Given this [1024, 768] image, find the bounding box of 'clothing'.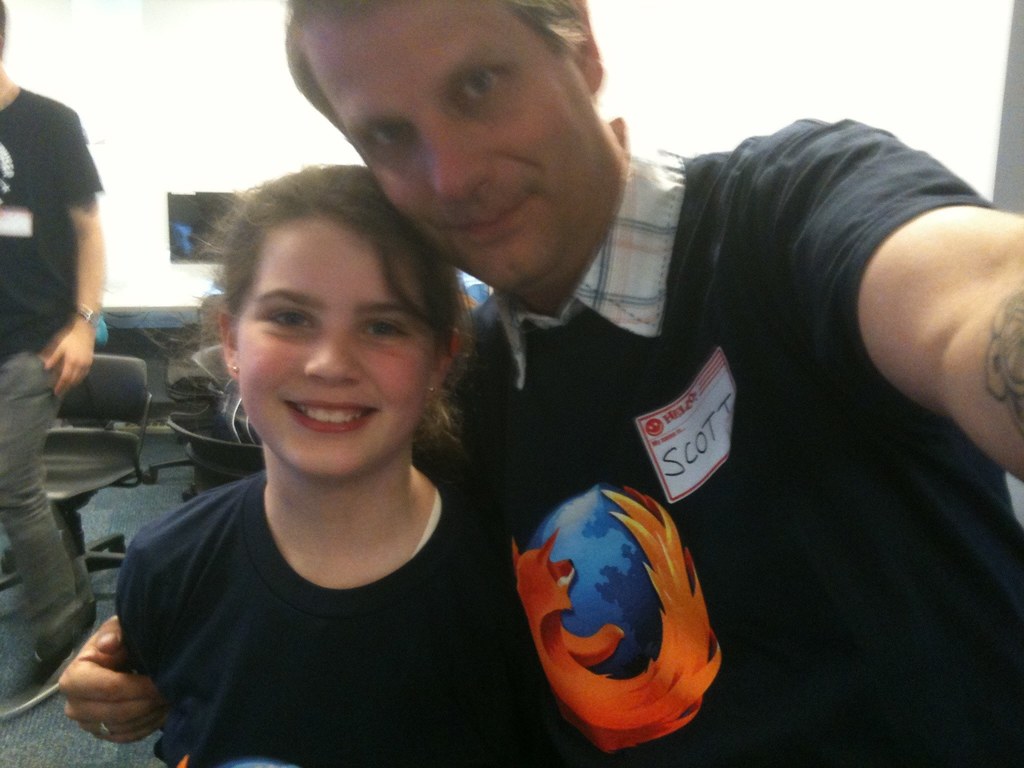
<bbox>97, 390, 559, 756</bbox>.
